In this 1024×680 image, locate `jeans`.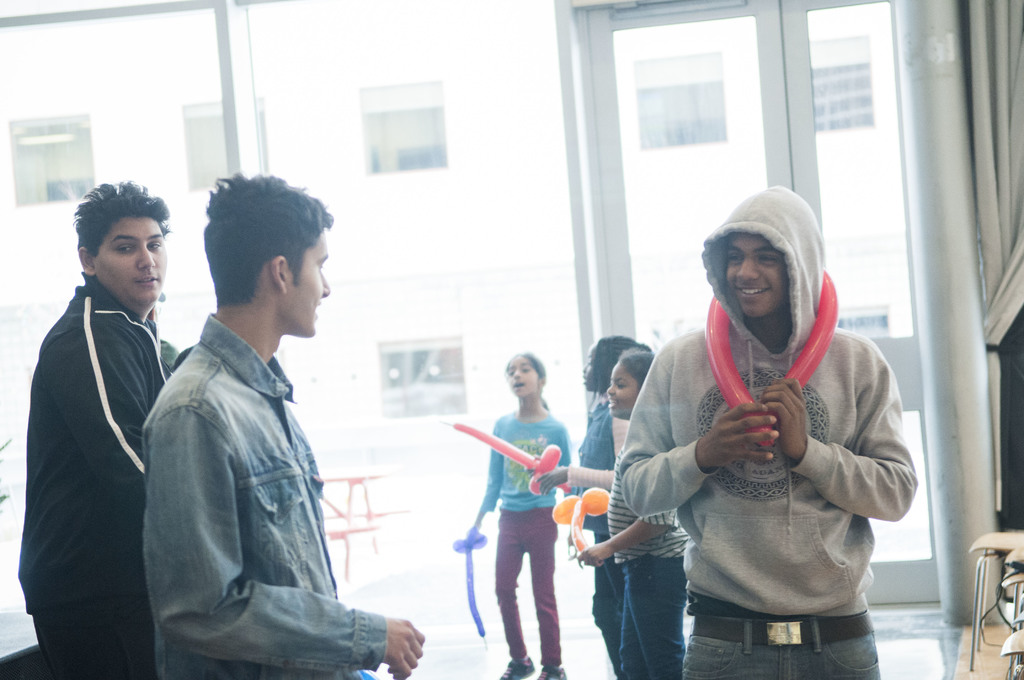
Bounding box: 679, 615, 888, 679.
